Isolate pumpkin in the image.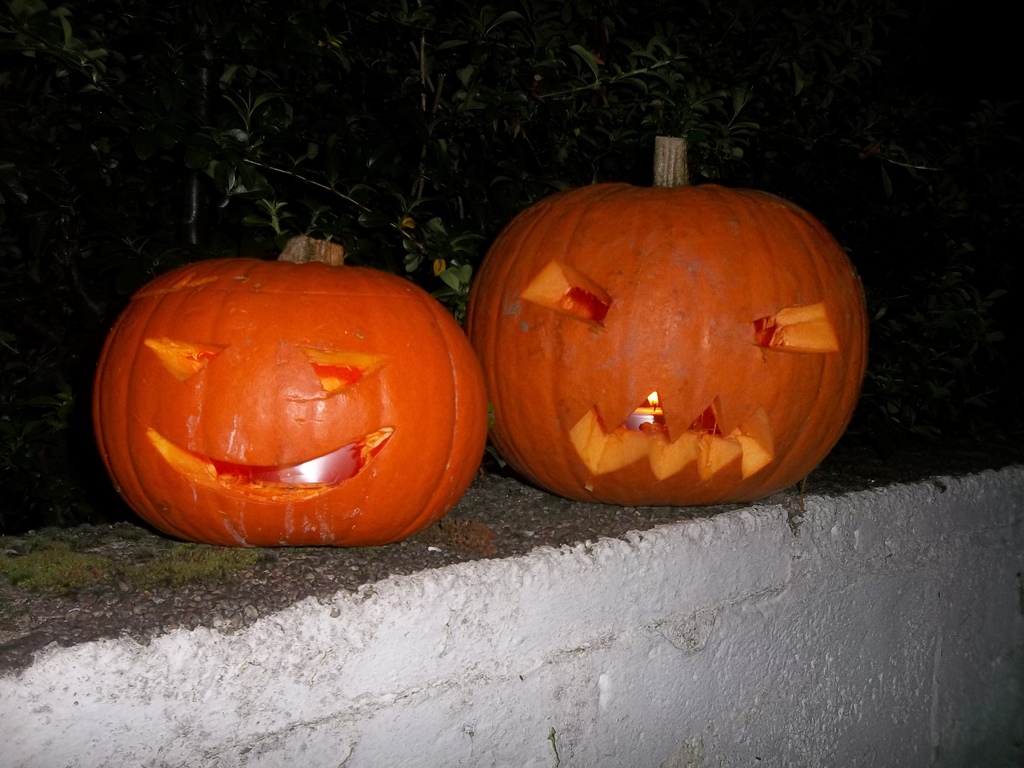
Isolated region: bbox=[88, 230, 490, 547].
